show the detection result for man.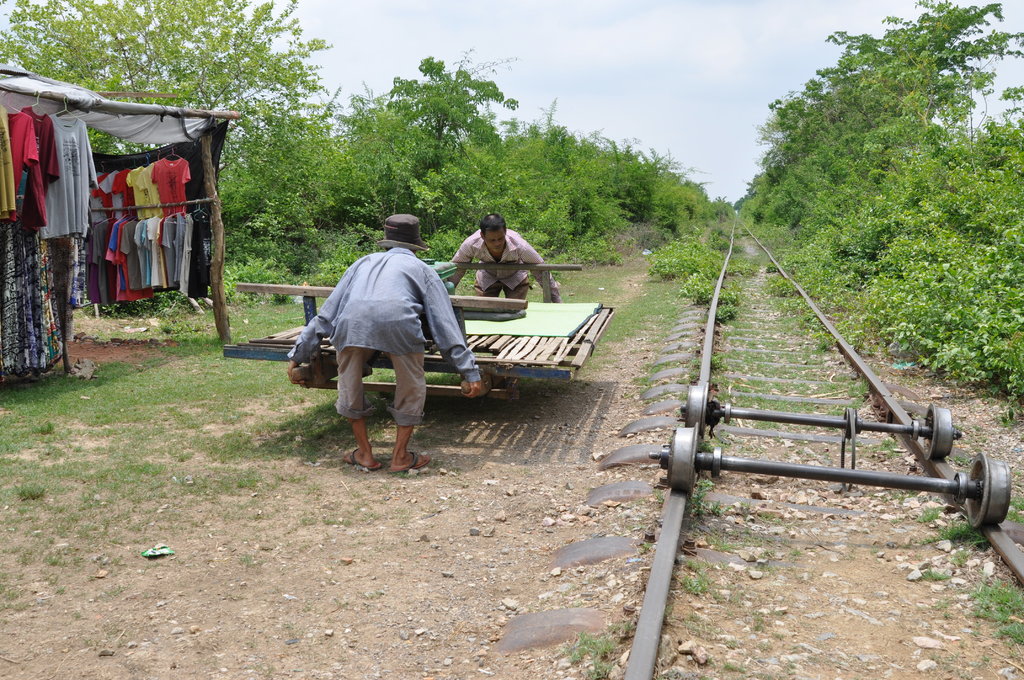
[445, 213, 564, 308].
